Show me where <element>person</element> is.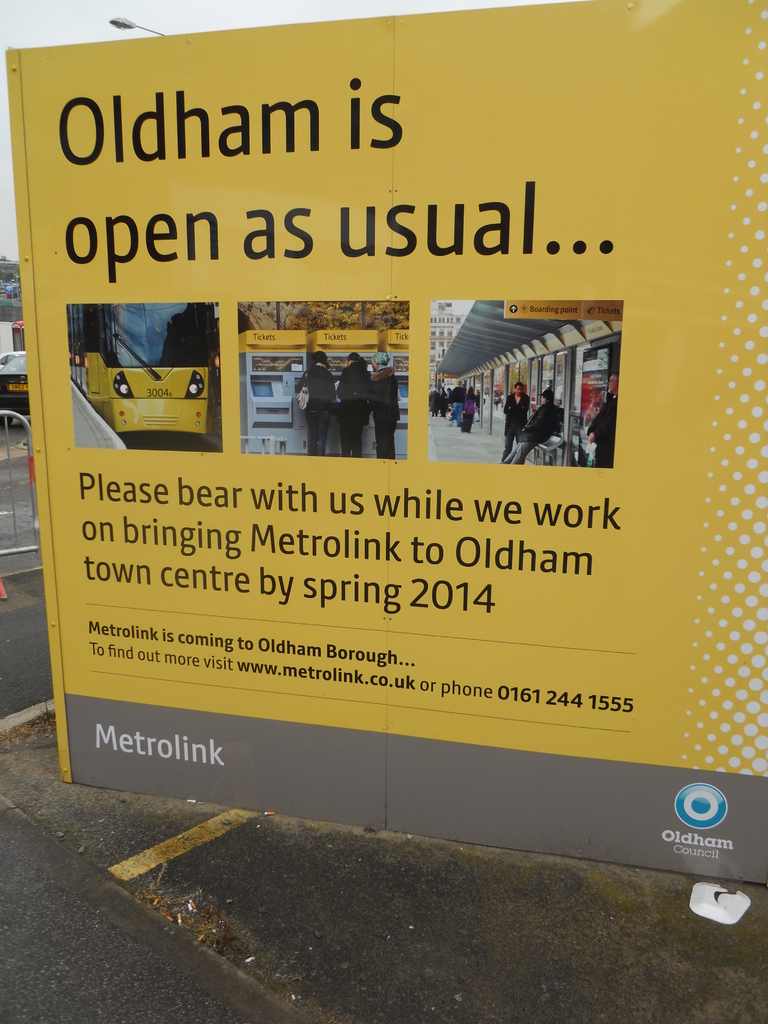
<element>person</element> is at bbox(508, 379, 536, 452).
